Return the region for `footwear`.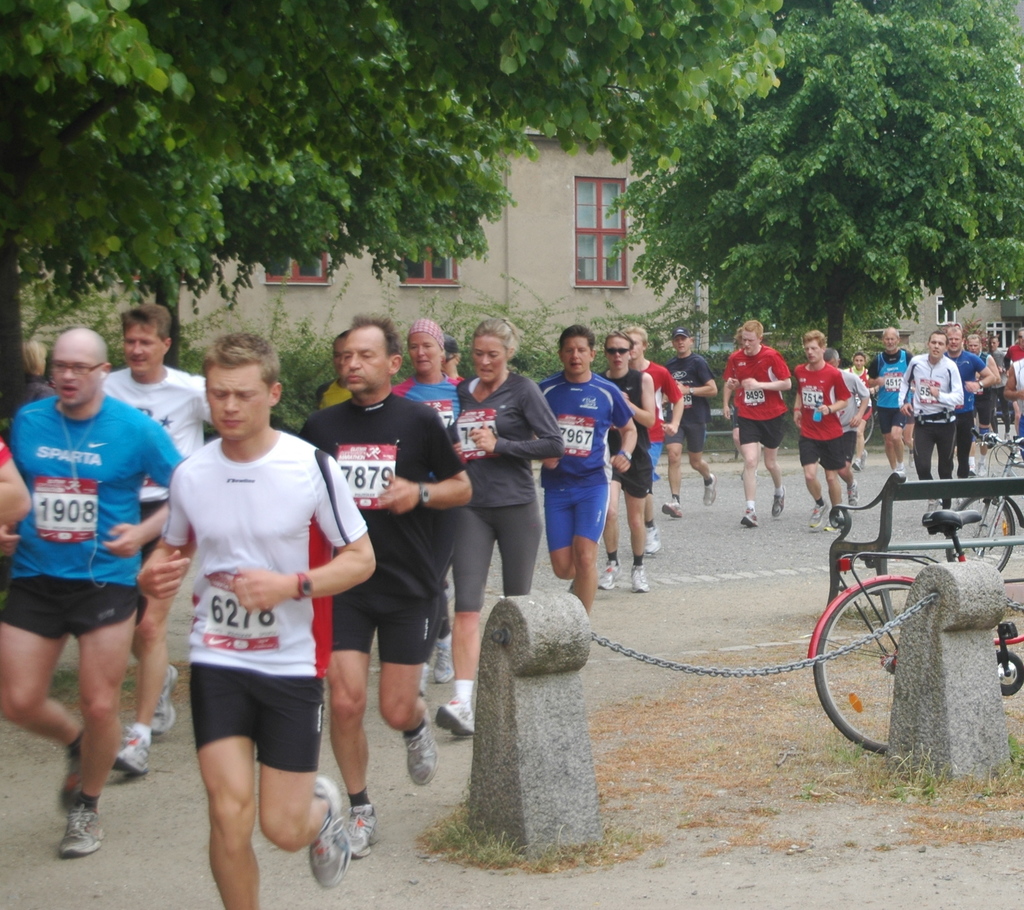
<bbox>106, 729, 152, 776</bbox>.
